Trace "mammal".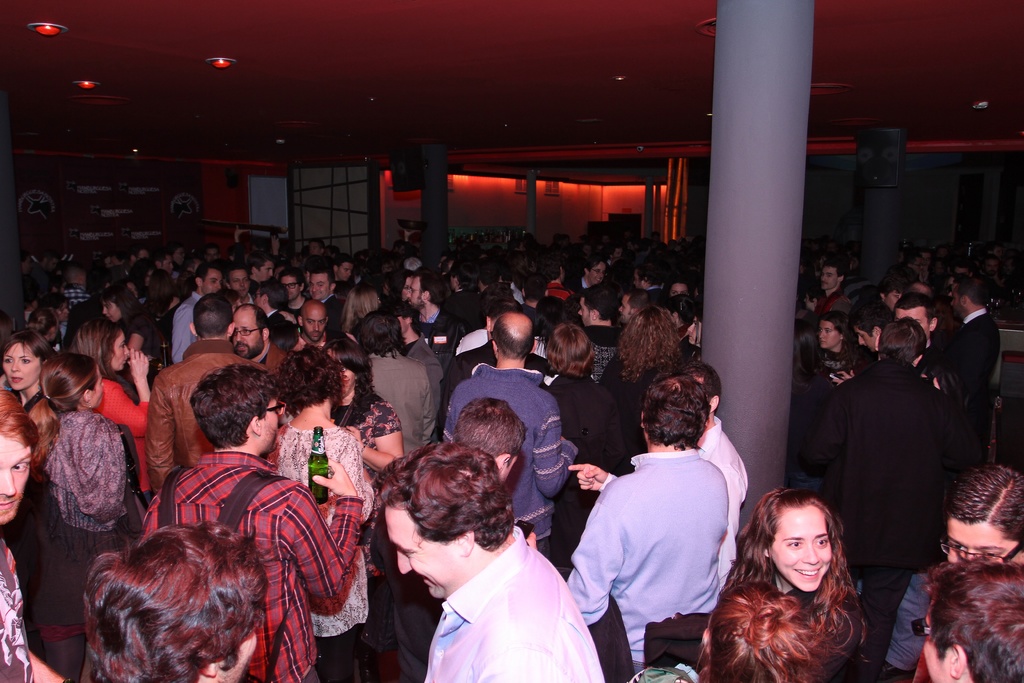
Traced to Rect(698, 583, 831, 682).
